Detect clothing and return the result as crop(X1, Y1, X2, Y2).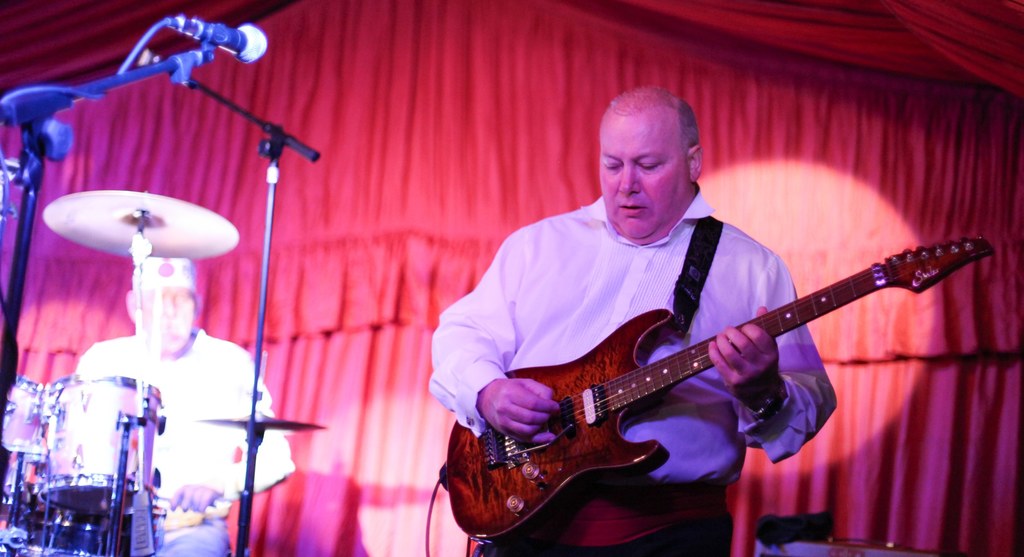
crop(415, 193, 837, 556).
